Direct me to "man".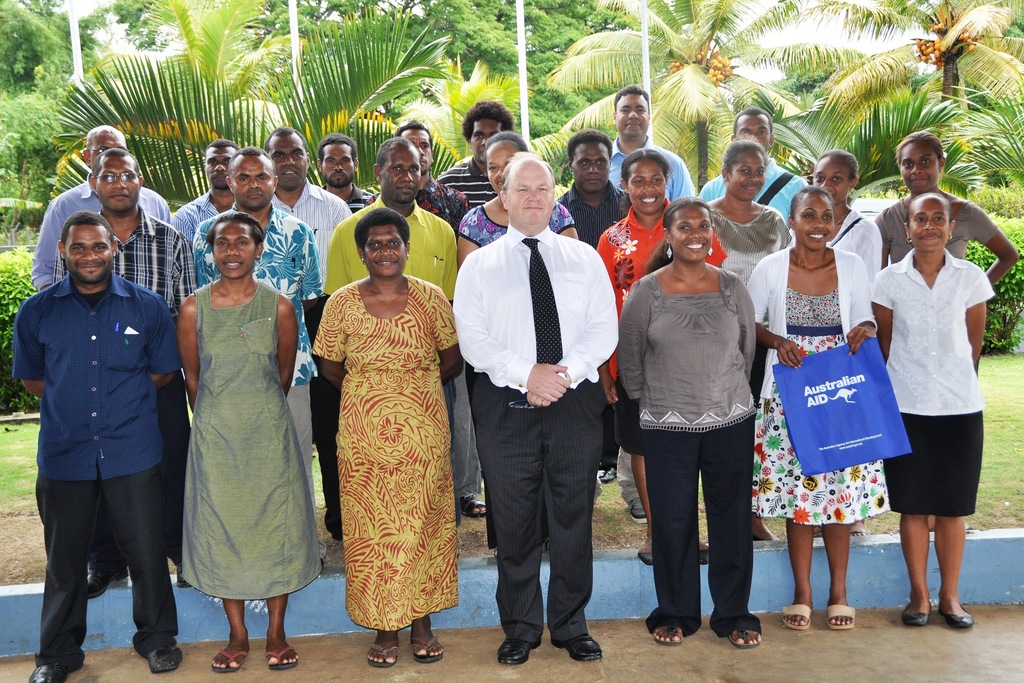
Direction: bbox=(436, 103, 516, 208).
